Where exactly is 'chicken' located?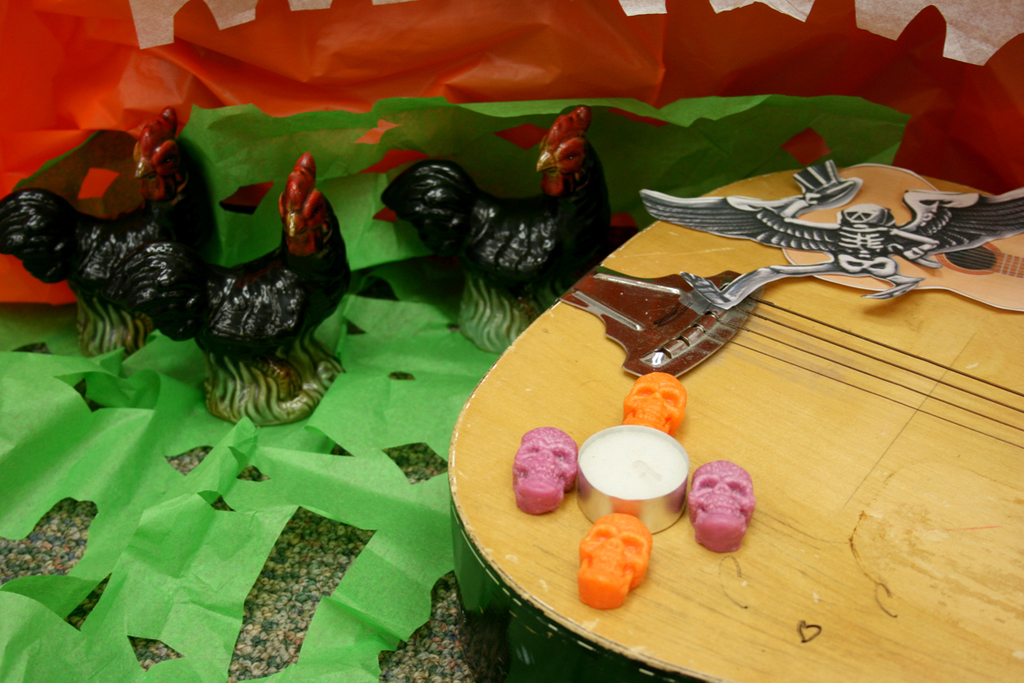
Its bounding box is [118,142,371,419].
